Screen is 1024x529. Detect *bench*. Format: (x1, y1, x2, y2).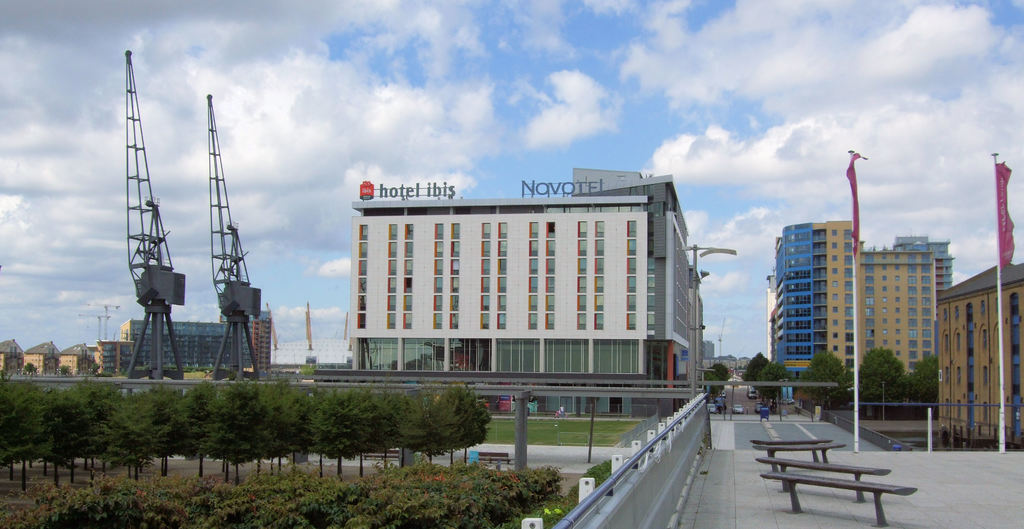
(465, 453, 513, 462).
